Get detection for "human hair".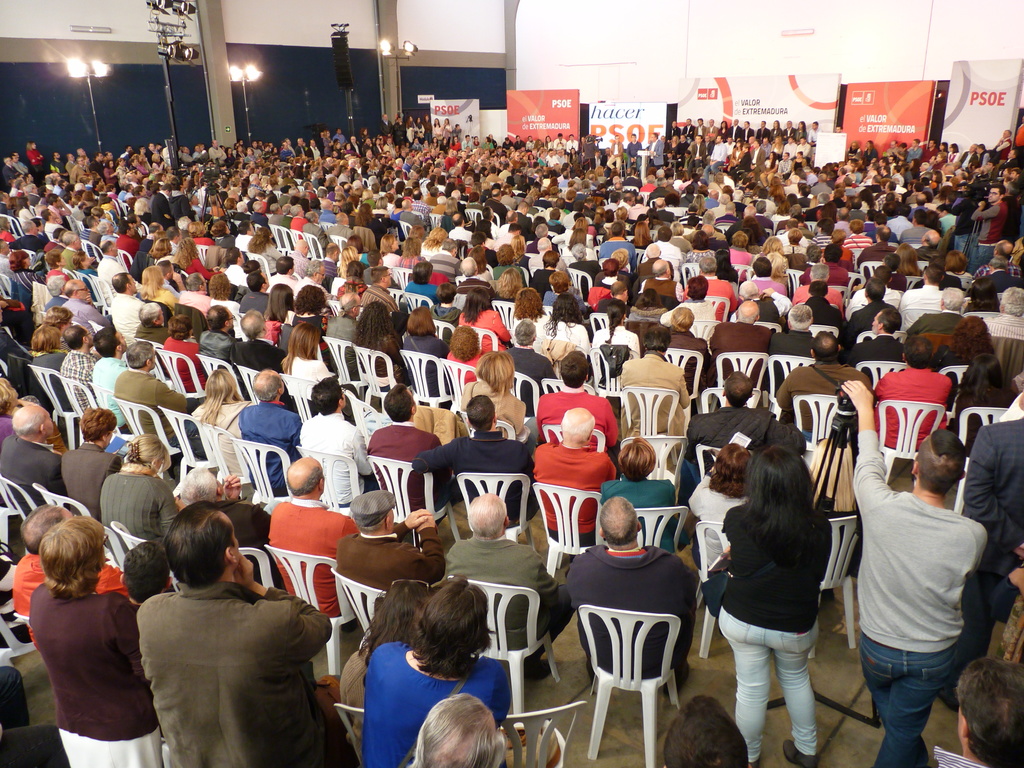
Detection: BBox(558, 410, 594, 435).
